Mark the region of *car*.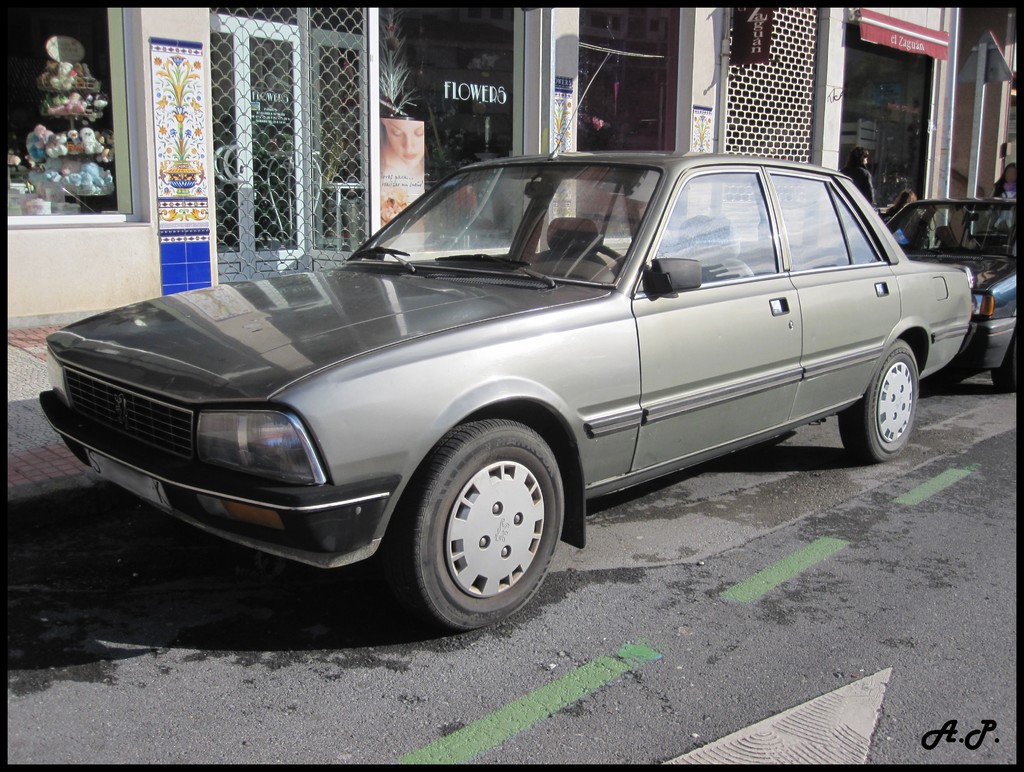
Region: bbox=[885, 196, 1018, 393].
